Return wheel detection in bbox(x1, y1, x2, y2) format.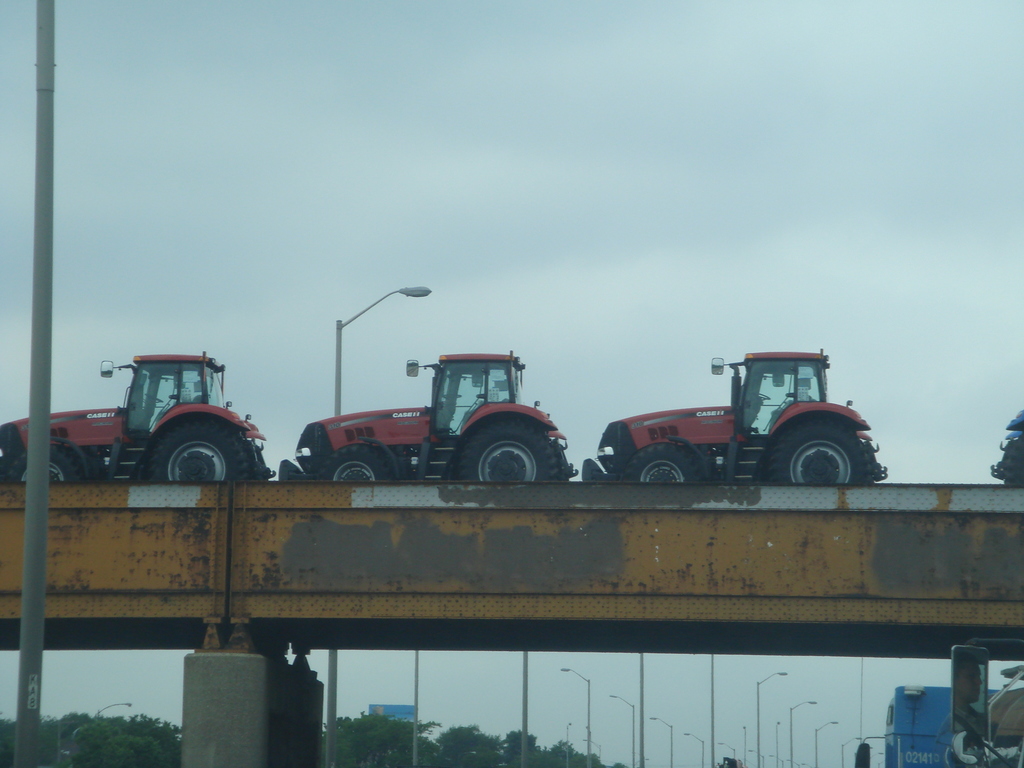
bbox(136, 421, 254, 485).
